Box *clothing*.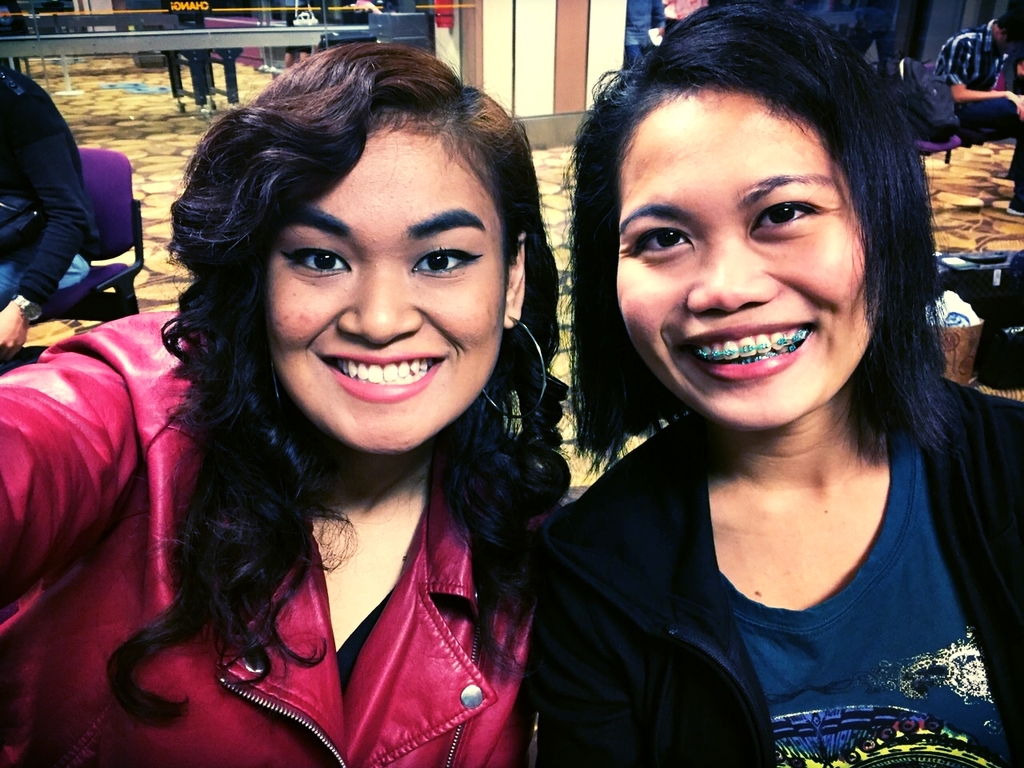
bbox(0, 305, 562, 767).
